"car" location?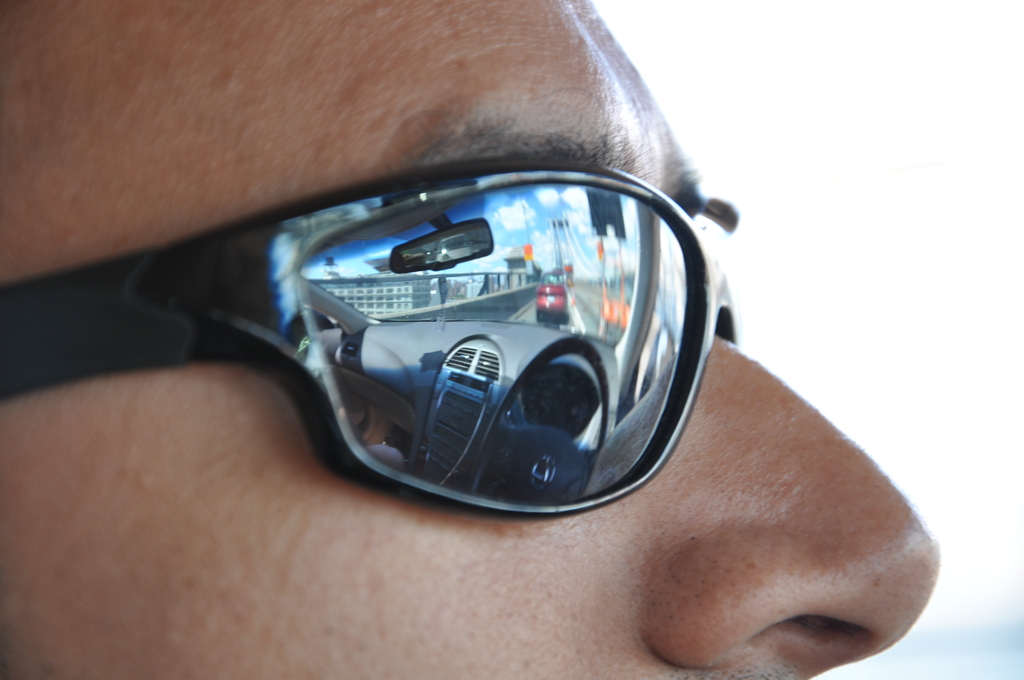
146 139 755 521
